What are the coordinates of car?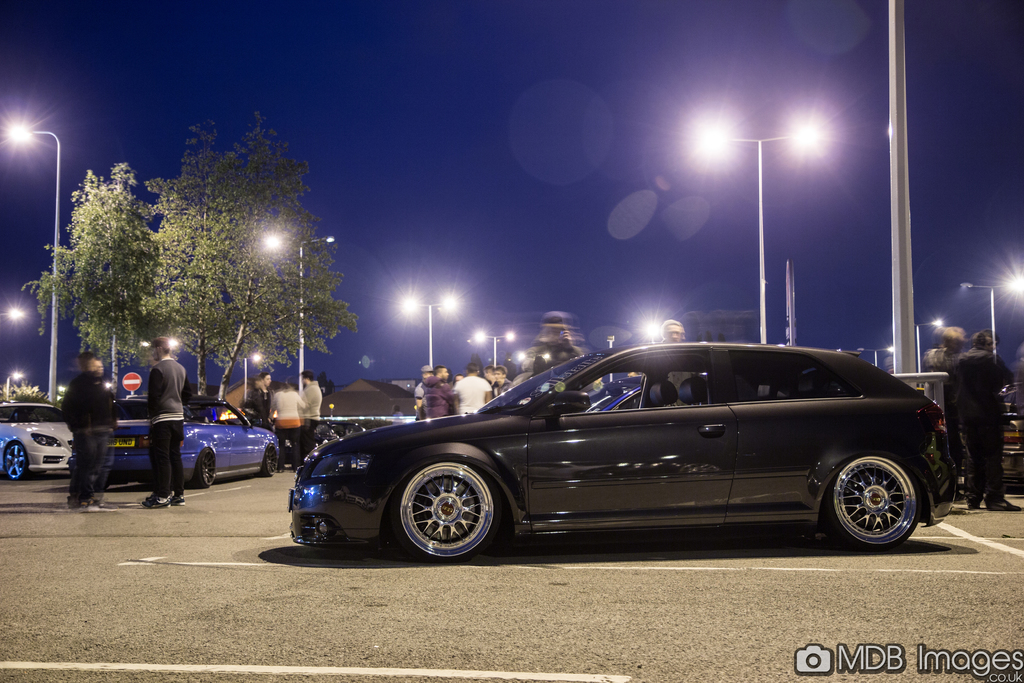
275 340 972 569.
